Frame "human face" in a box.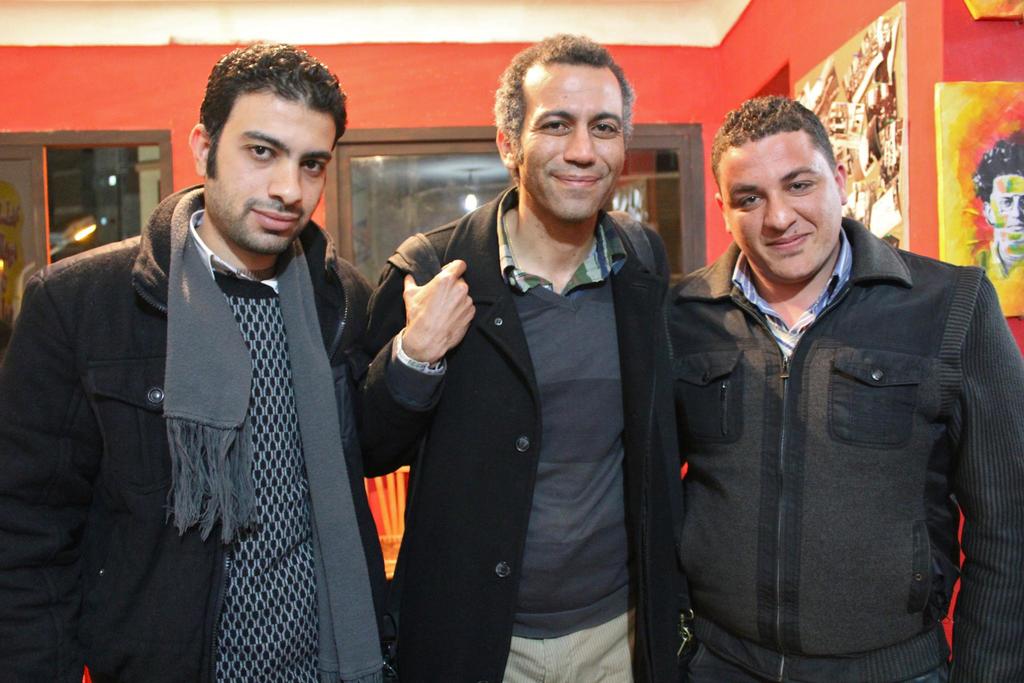
{"x1": 988, "y1": 177, "x2": 1023, "y2": 242}.
